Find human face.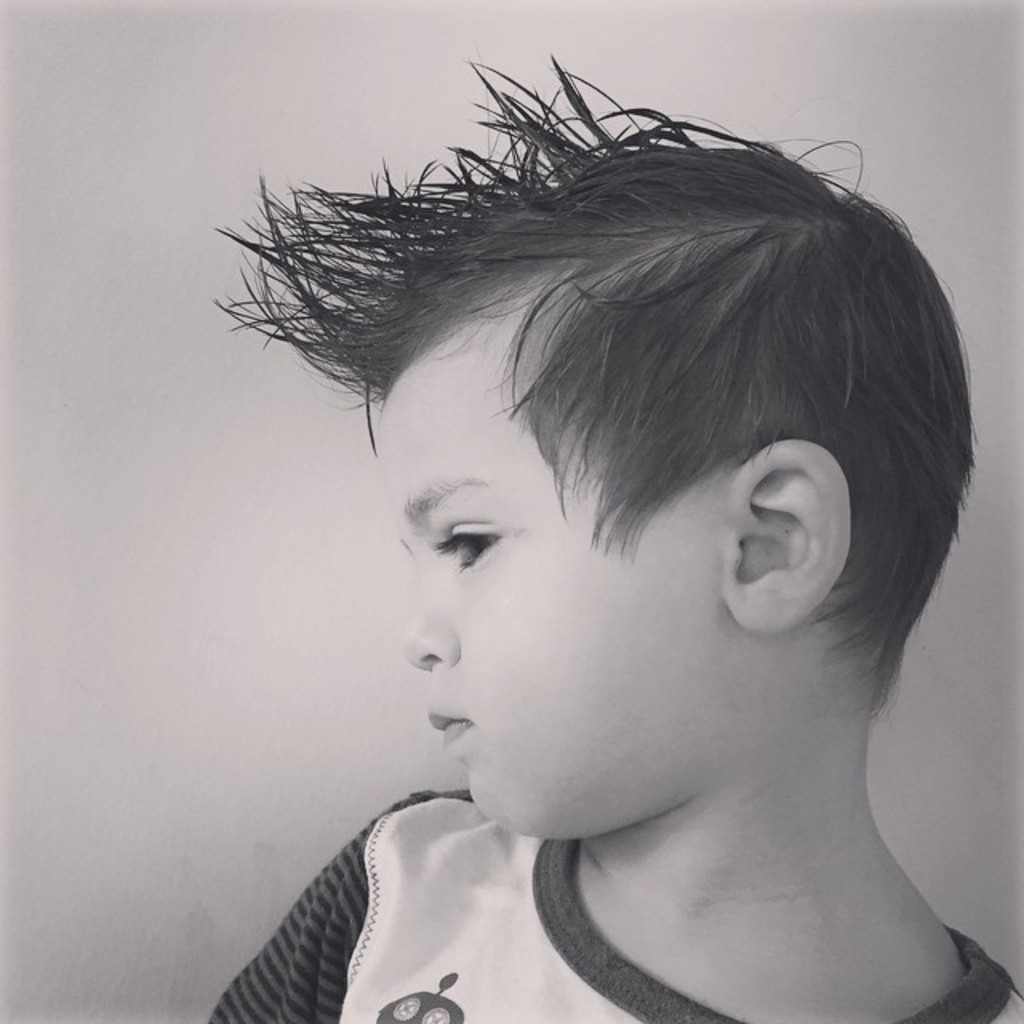
crop(370, 310, 731, 845).
